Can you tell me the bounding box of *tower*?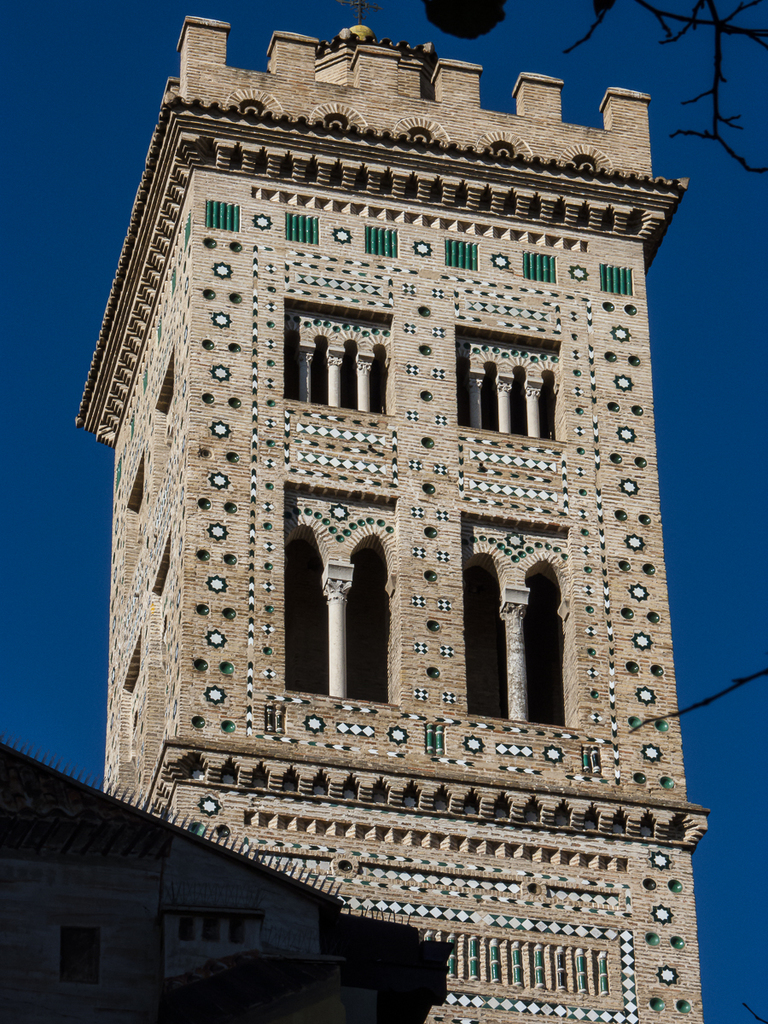
x1=17, y1=23, x2=749, y2=1023.
